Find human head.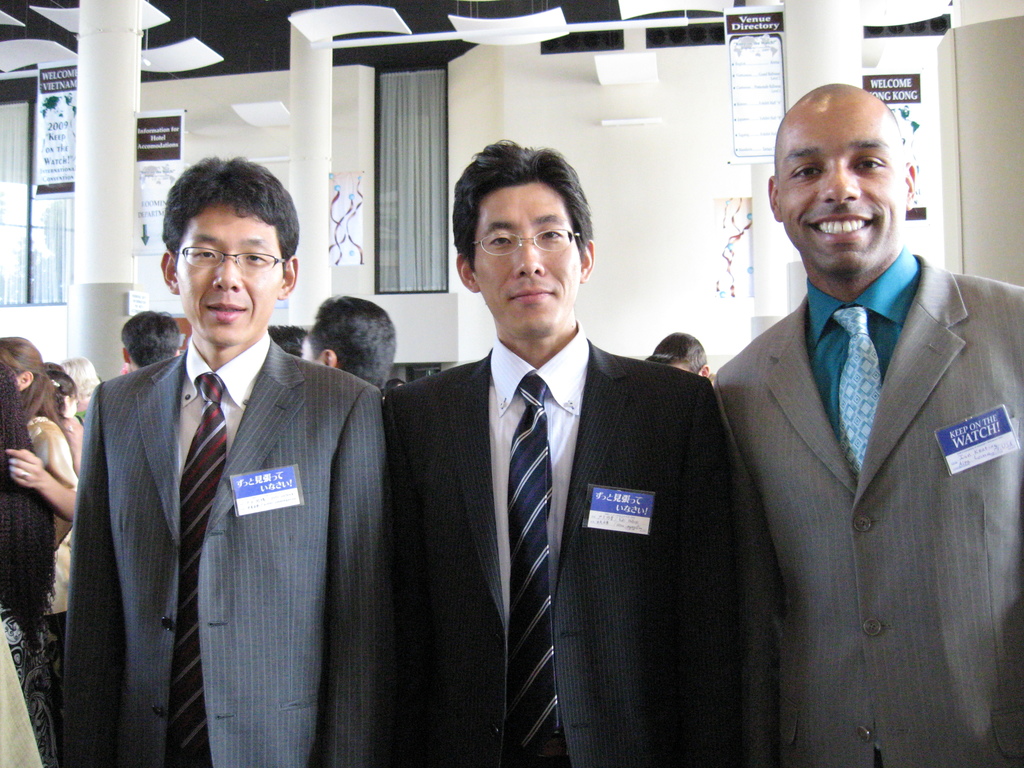
{"x1": 765, "y1": 82, "x2": 915, "y2": 282}.
